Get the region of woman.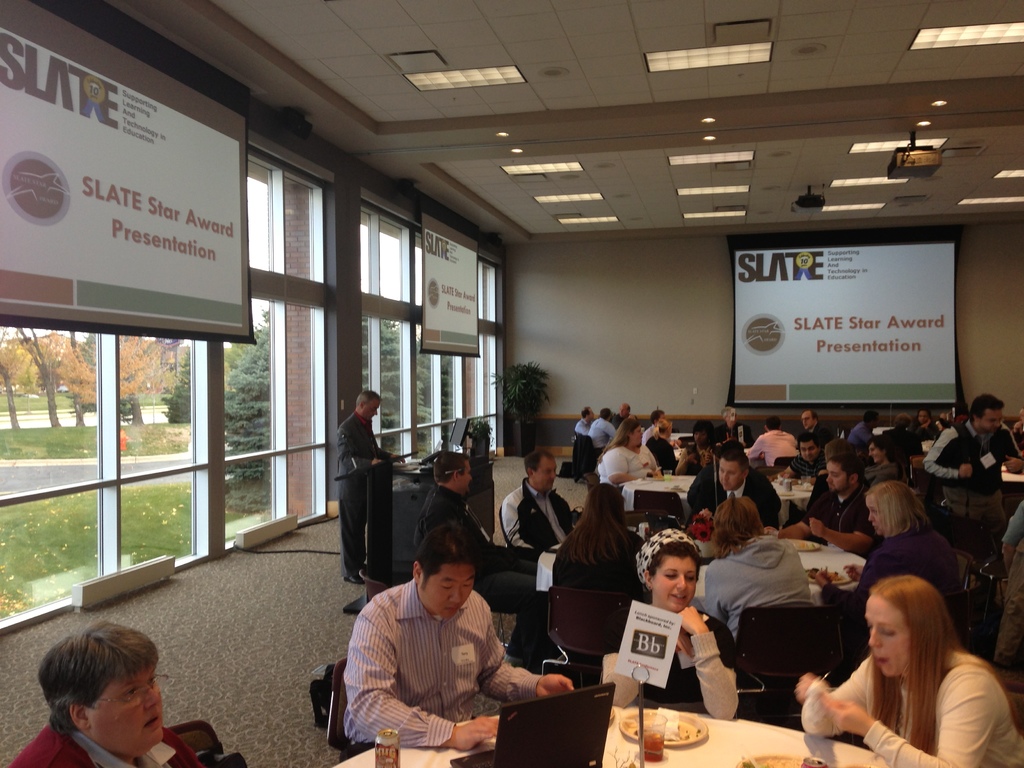
(549, 484, 656, 597).
